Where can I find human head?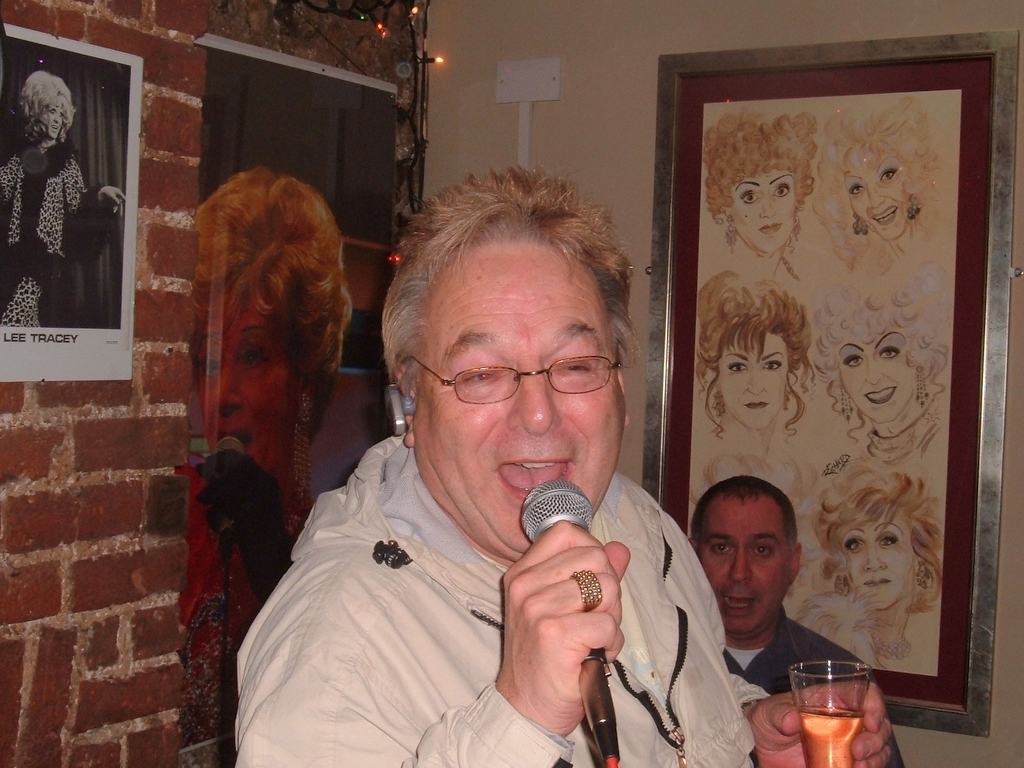
You can find it at box=[688, 473, 800, 650].
